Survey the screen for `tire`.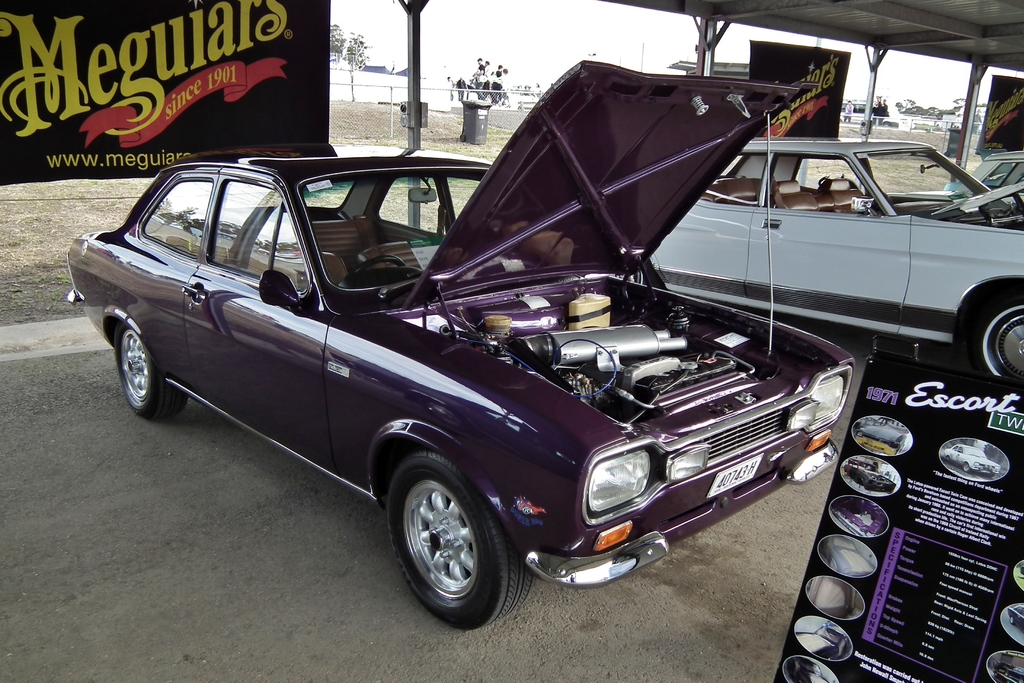
Survey found: bbox(385, 457, 513, 628).
